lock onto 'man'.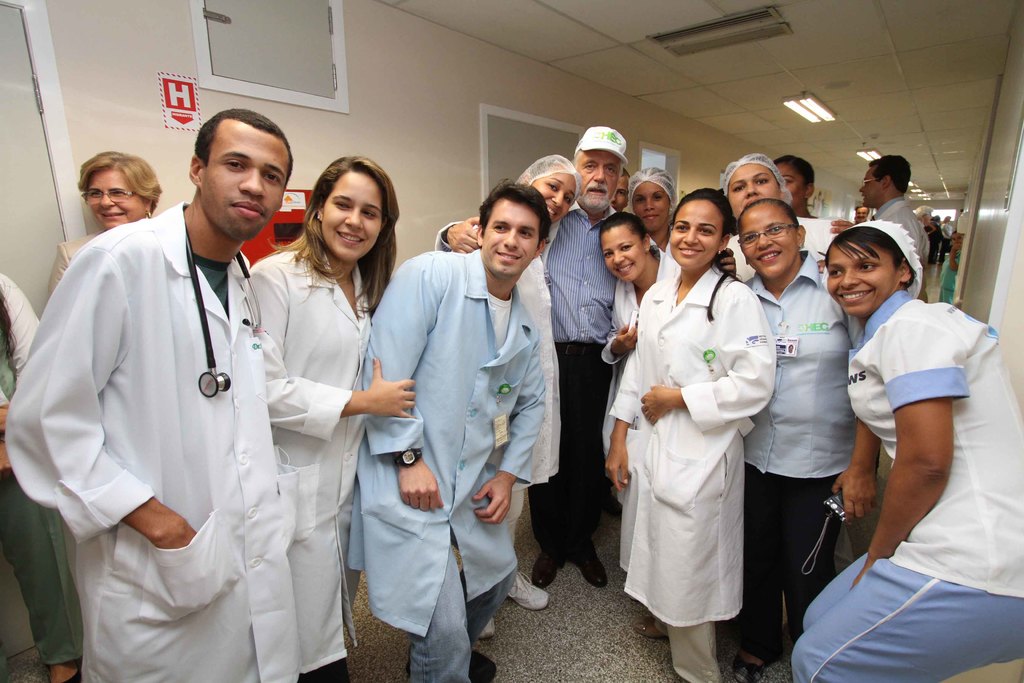
Locked: <box>614,167,637,213</box>.
